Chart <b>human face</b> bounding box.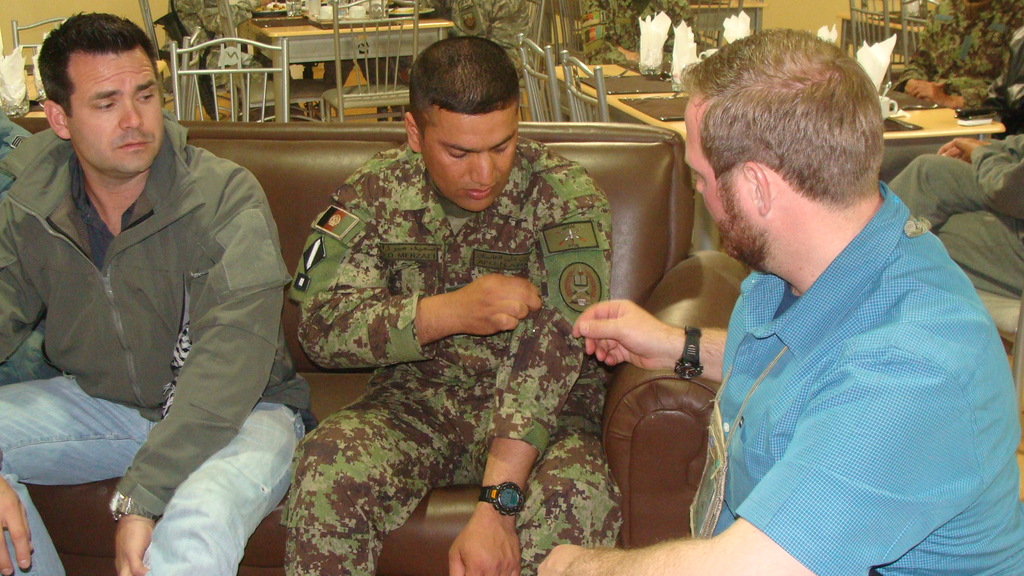
Charted: box=[64, 47, 163, 172].
